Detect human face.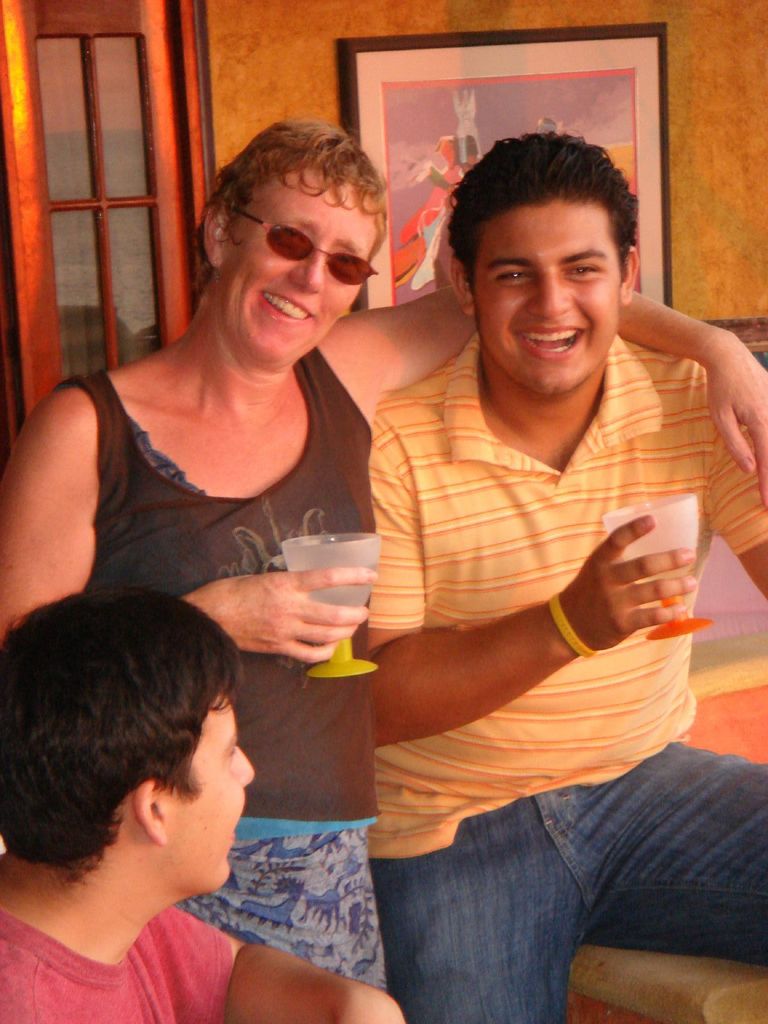
Detected at region(472, 200, 621, 398).
